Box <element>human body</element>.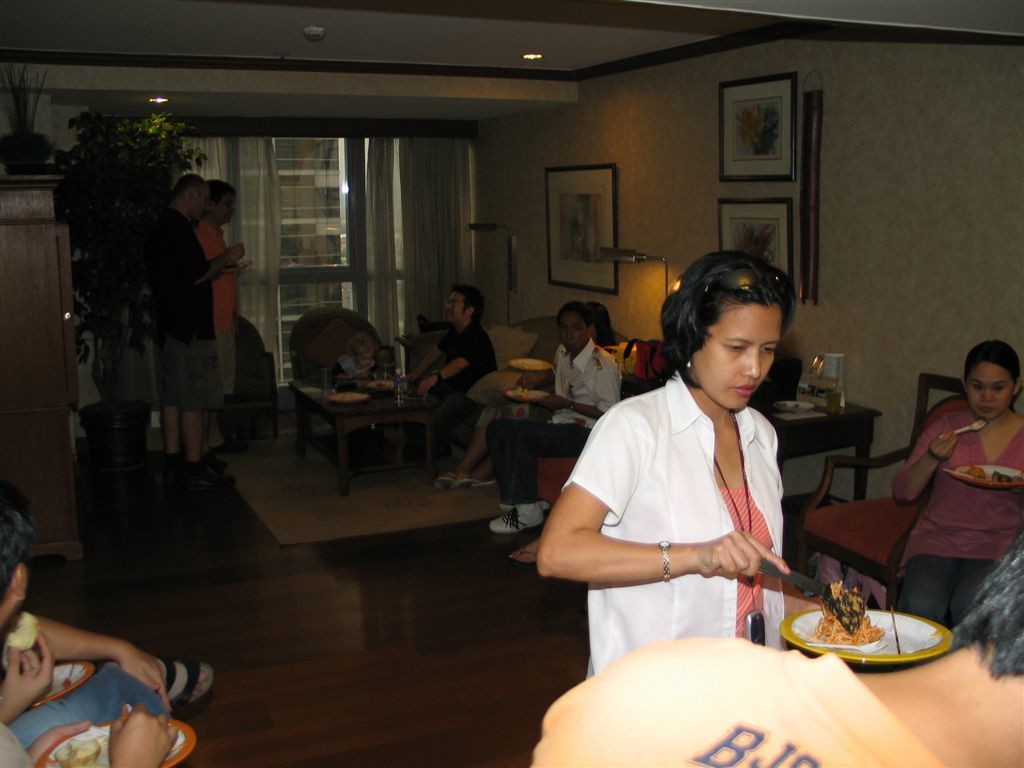
[x1=568, y1=225, x2=832, y2=710].
